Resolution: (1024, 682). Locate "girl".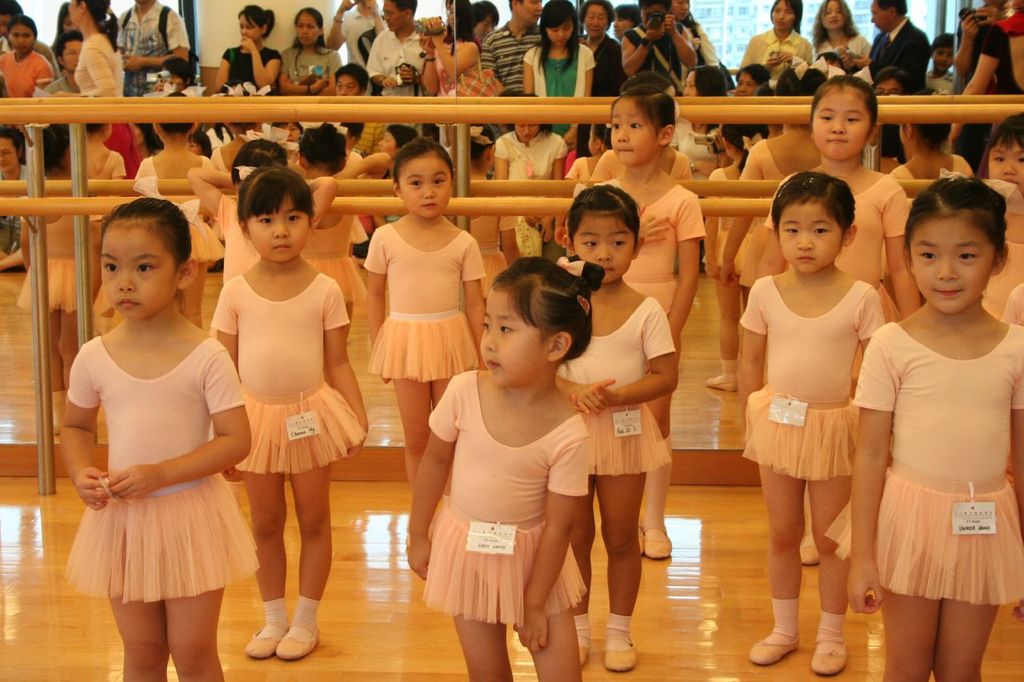
pyautogui.locateOnScreen(608, 82, 703, 557).
